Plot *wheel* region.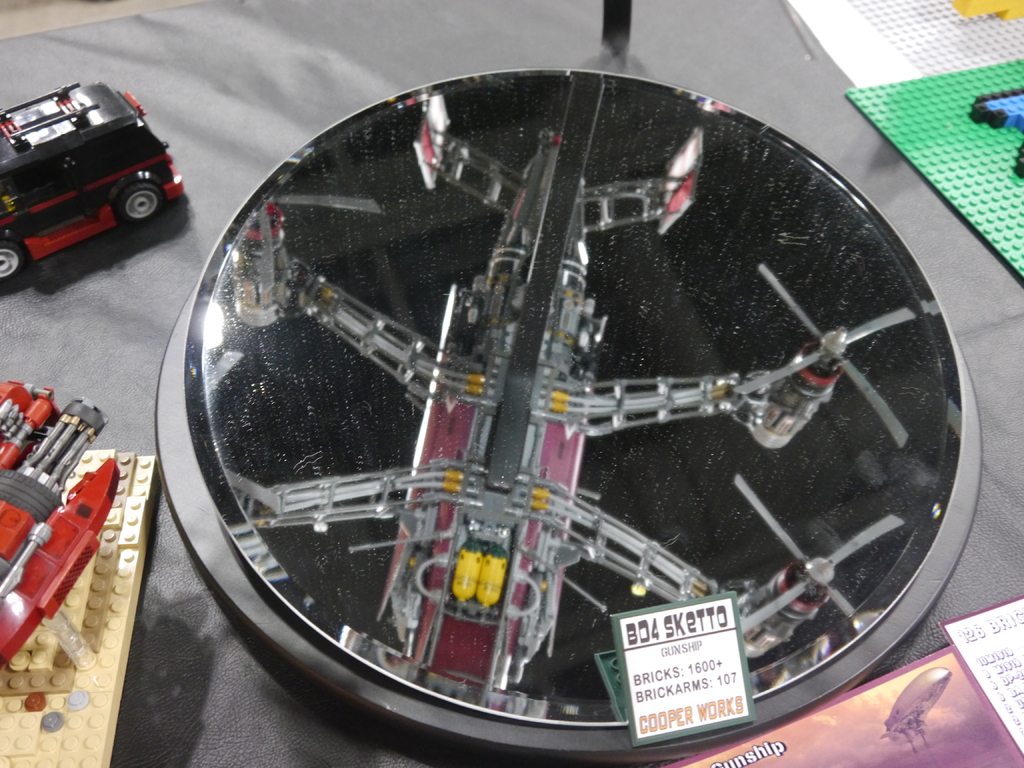
Plotted at [0,242,22,285].
